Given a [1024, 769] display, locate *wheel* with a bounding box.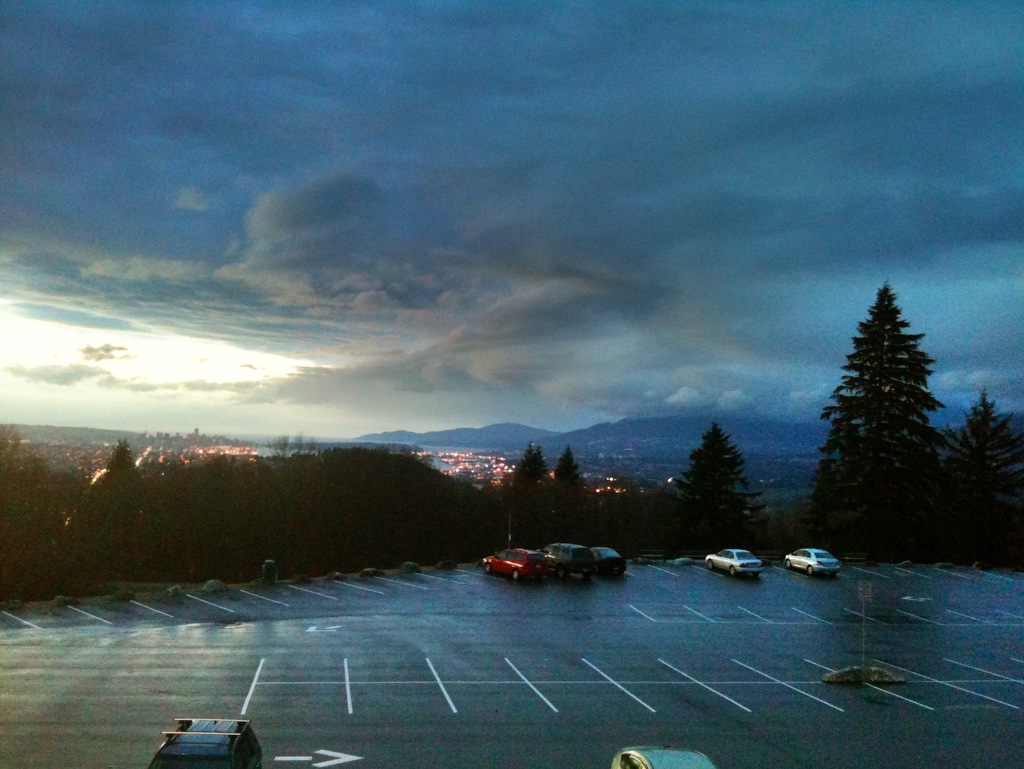
Located: 728/567/737/576.
